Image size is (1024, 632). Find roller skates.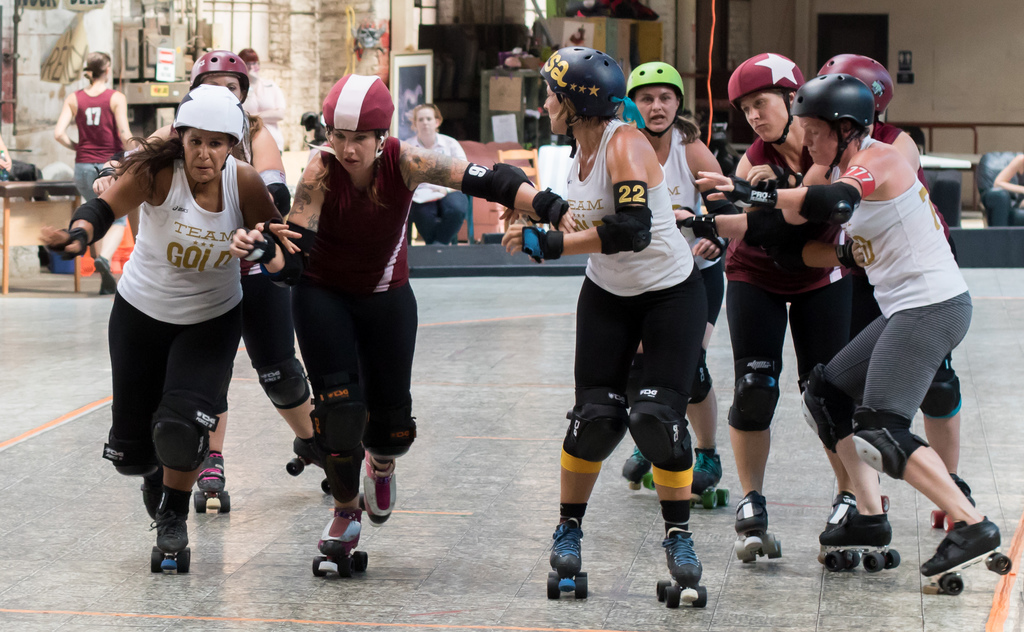
285, 434, 333, 494.
